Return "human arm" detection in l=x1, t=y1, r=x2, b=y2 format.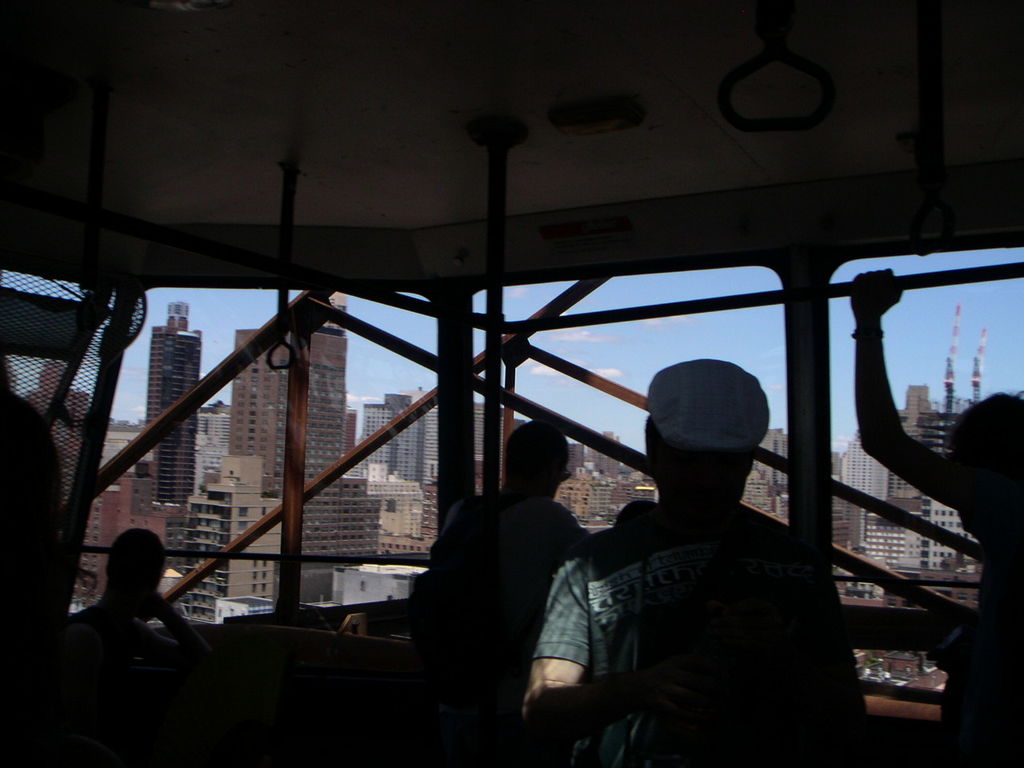
l=519, t=558, r=698, b=713.
